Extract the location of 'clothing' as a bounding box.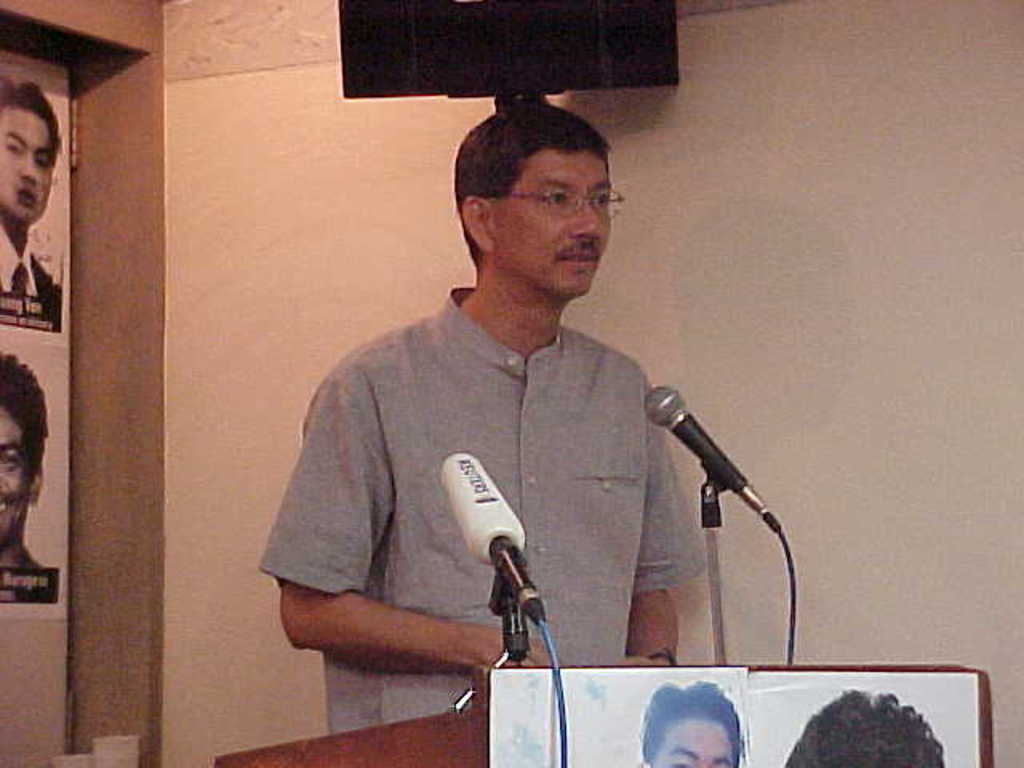
box(277, 248, 725, 707).
